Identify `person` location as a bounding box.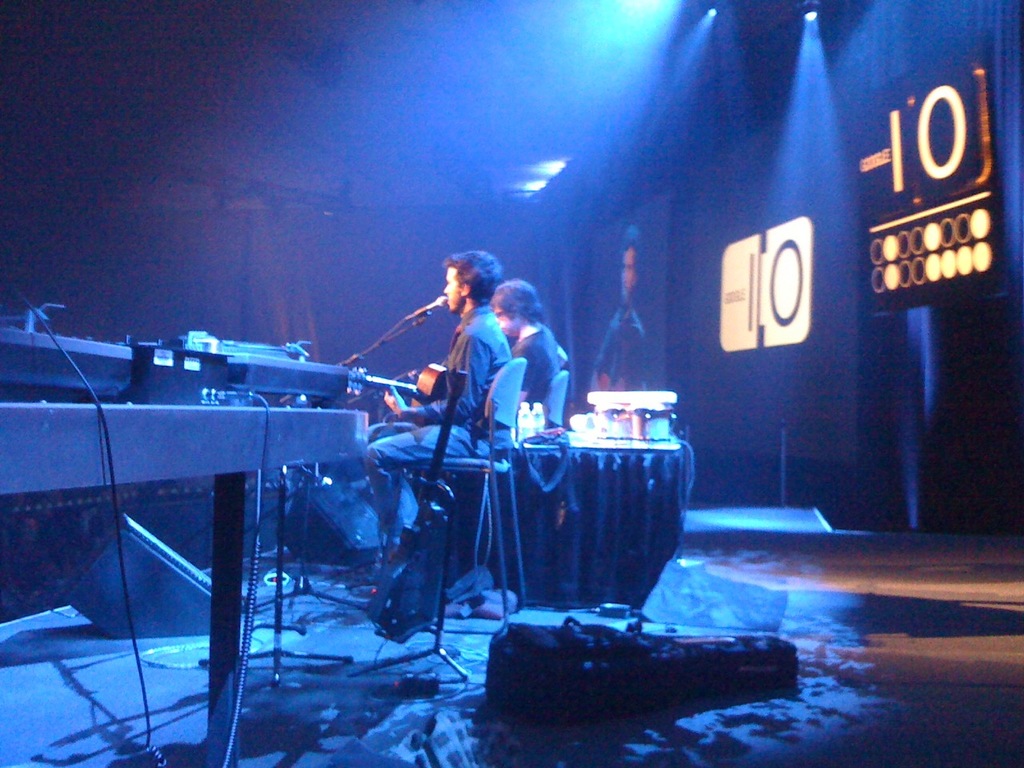
box(356, 249, 512, 534).
